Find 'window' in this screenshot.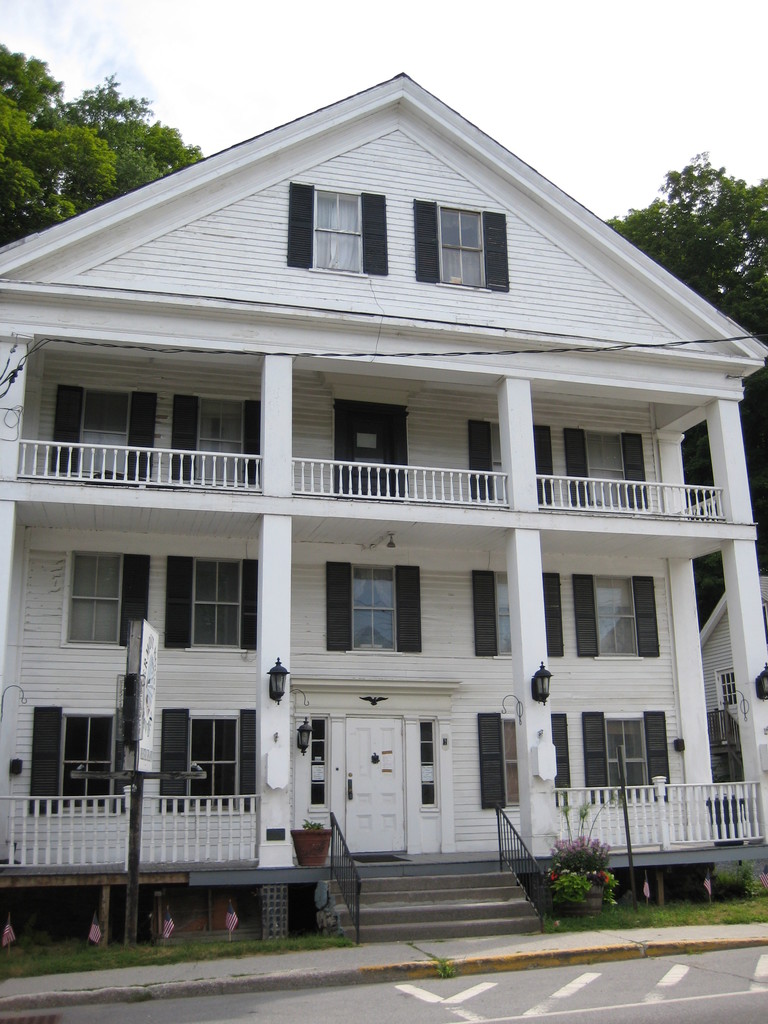
The bounding box for 'window' is BBox(564, 431, 653, 509).
